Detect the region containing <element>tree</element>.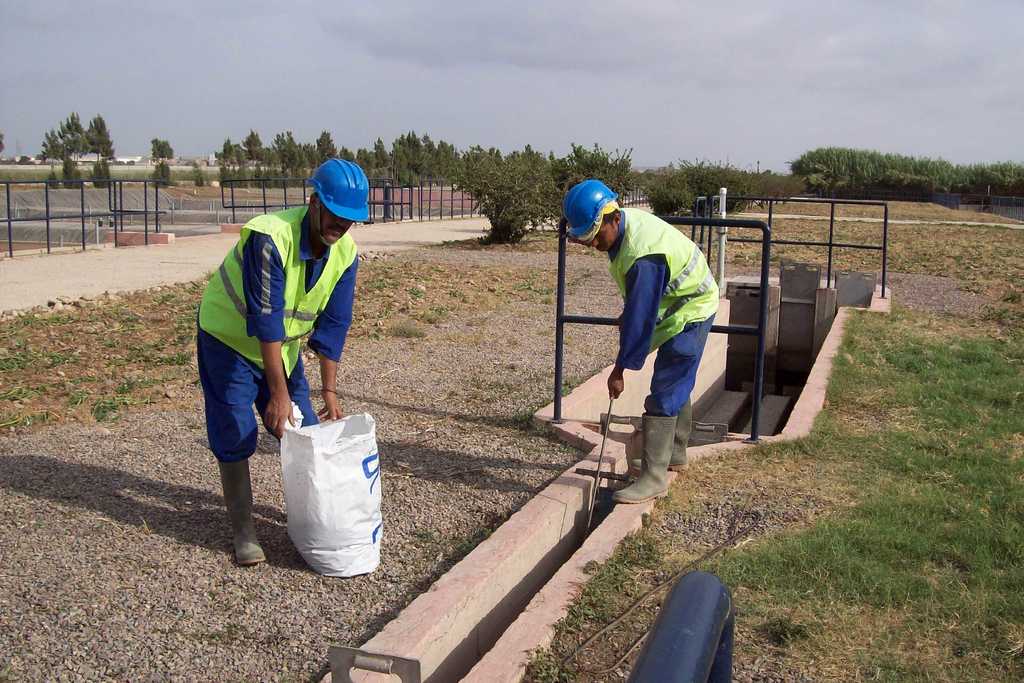
pyautogui.locateOnScreen(63, 158, 85, 188).
